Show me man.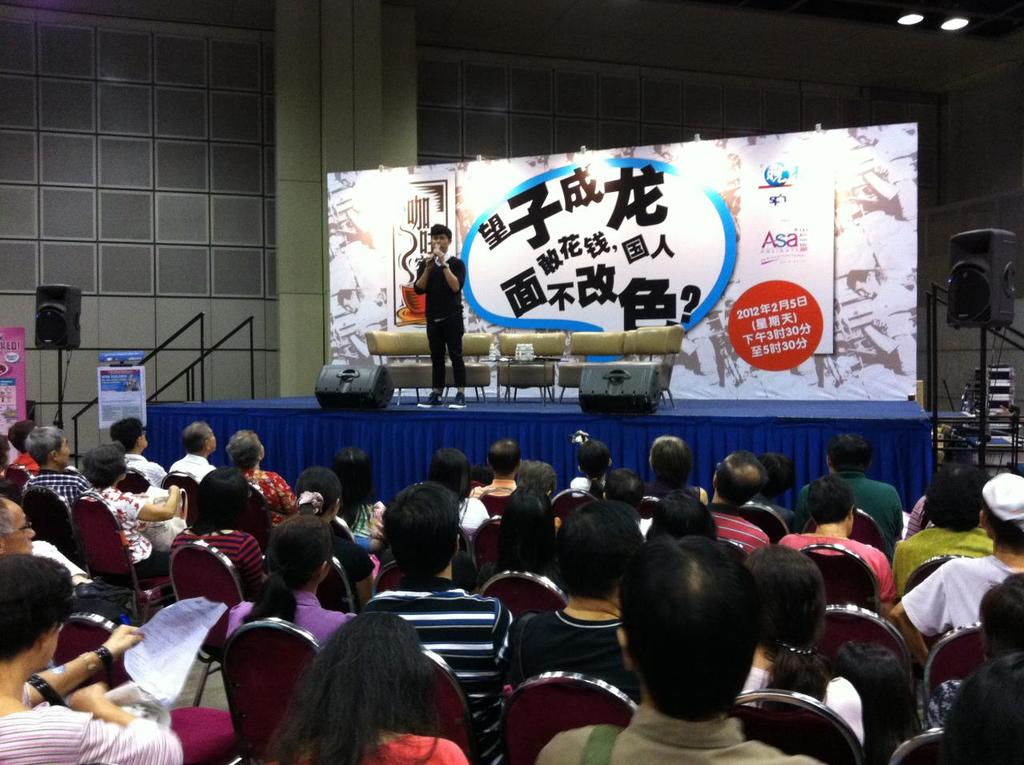
man is here: box=[352, 480, 524, 764].
